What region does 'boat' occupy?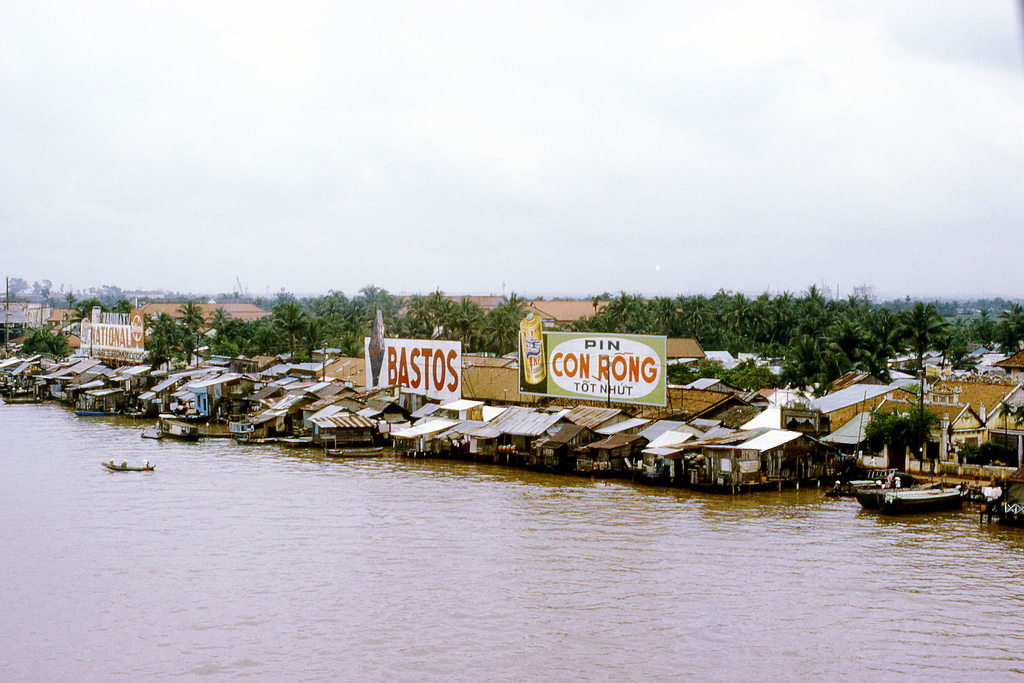
821:459:991:524.
